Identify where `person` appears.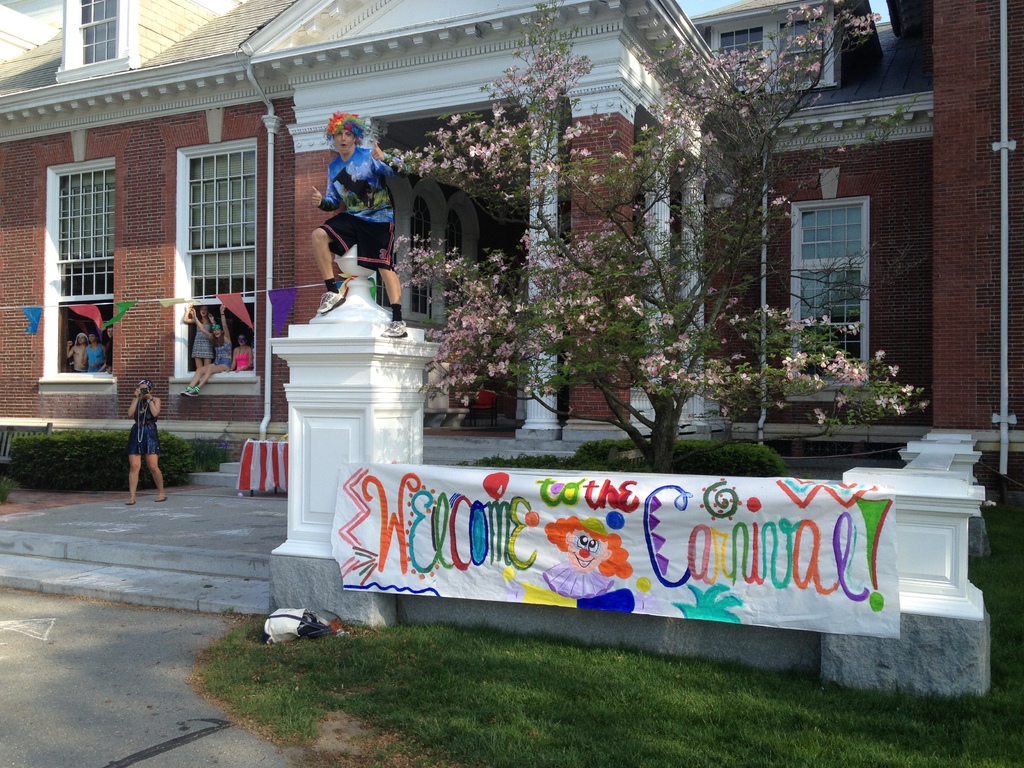
Appears at (180,310,225,365).
